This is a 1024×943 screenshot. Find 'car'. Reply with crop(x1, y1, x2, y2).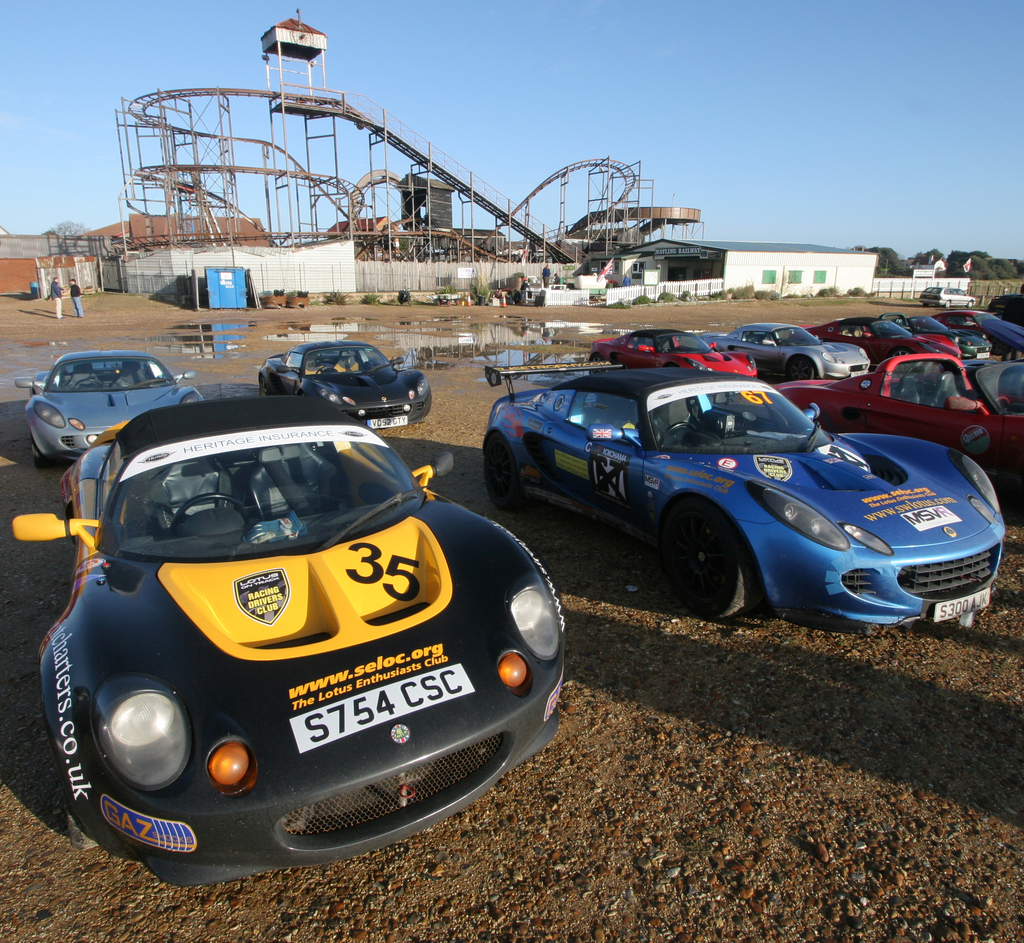
crop(255, 343, 432, 433).
